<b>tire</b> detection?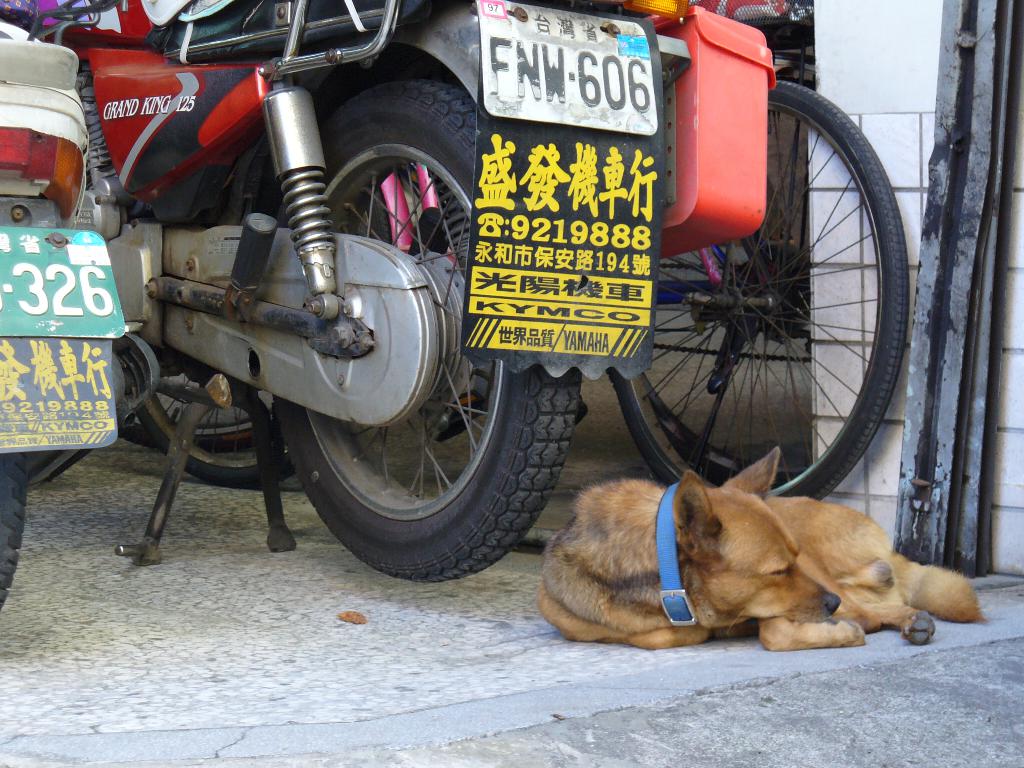
Rect(605, 80, 909, 500)
